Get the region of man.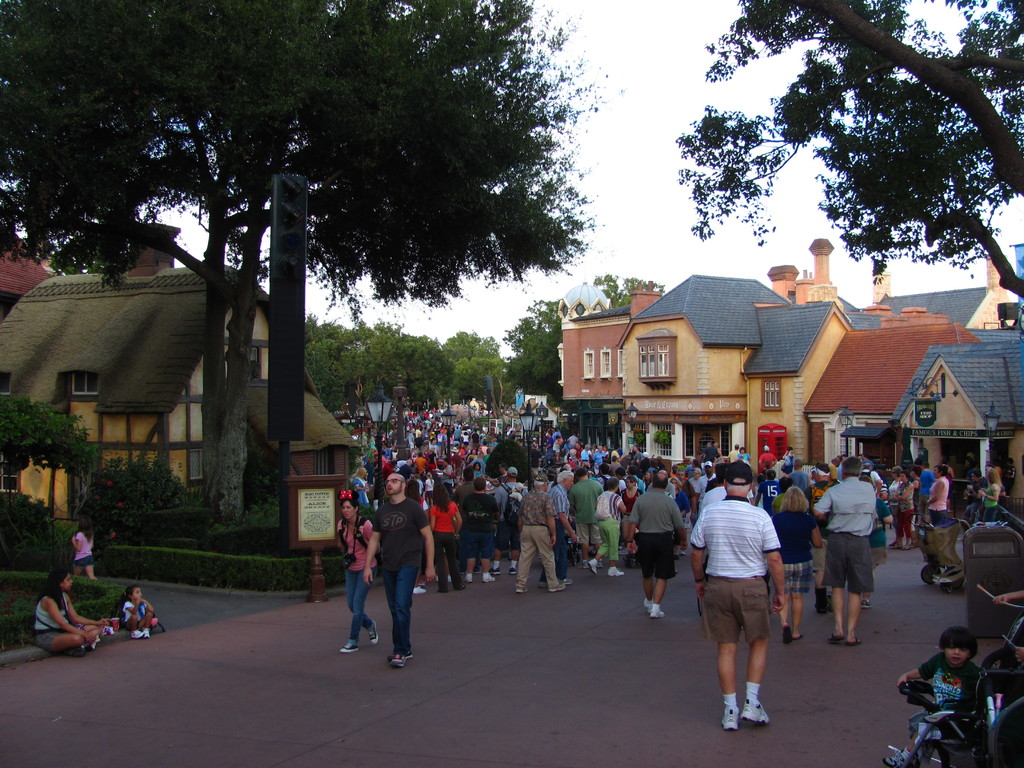
975/463/995/522.
